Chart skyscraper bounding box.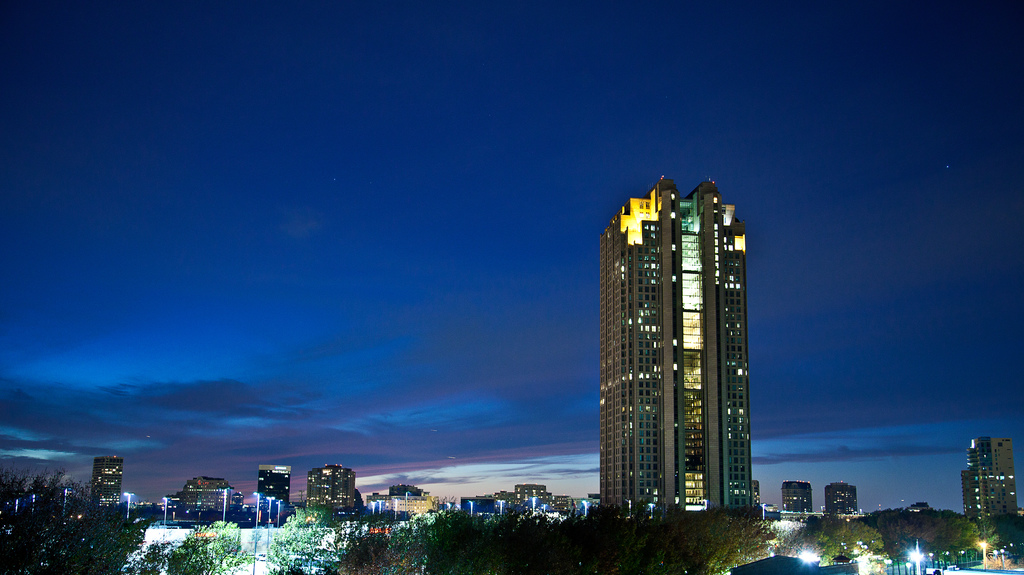
Charted: (585,169,772,532).
